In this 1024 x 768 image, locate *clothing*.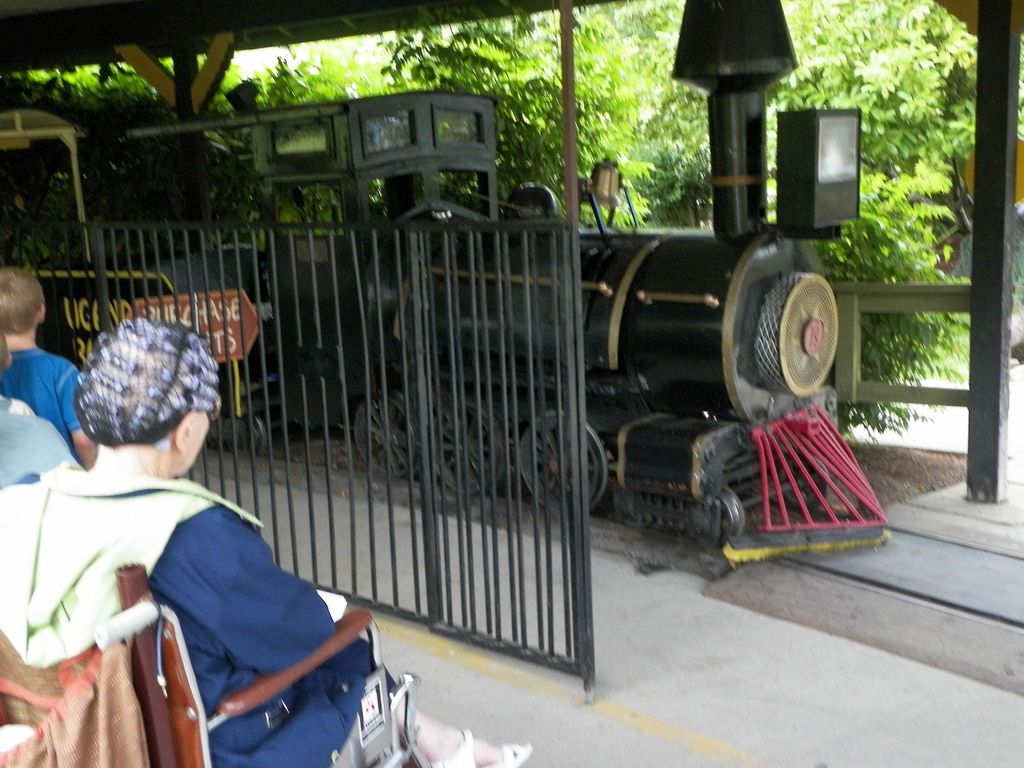
Bounding box: select_region(39, 422, 372, 759).
